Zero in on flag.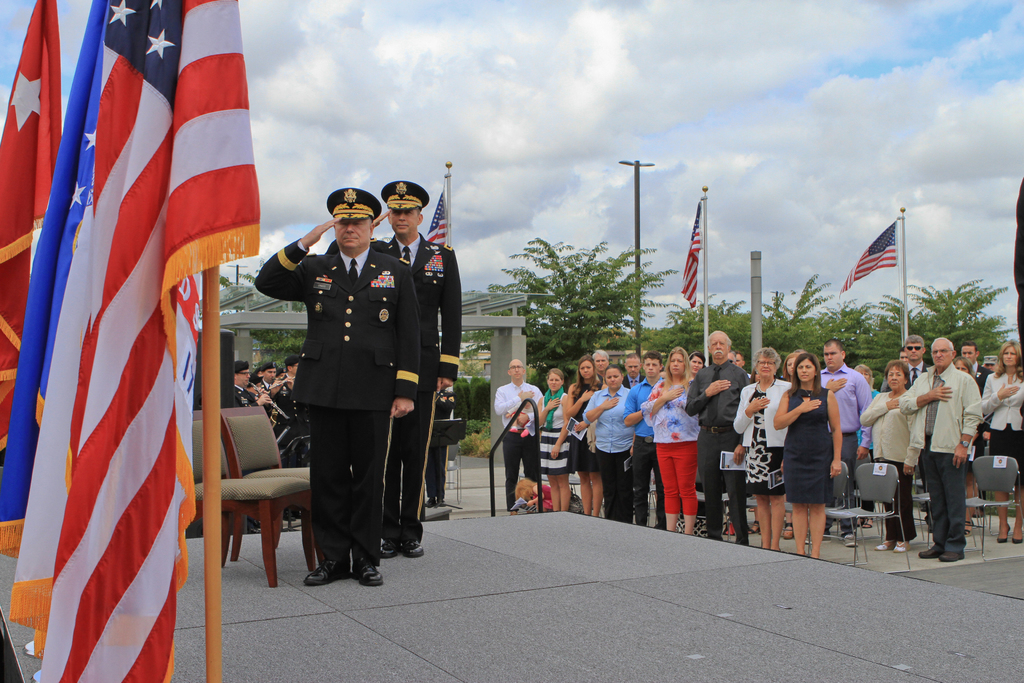
Zeroed in: (845, 215, 902, 297).
